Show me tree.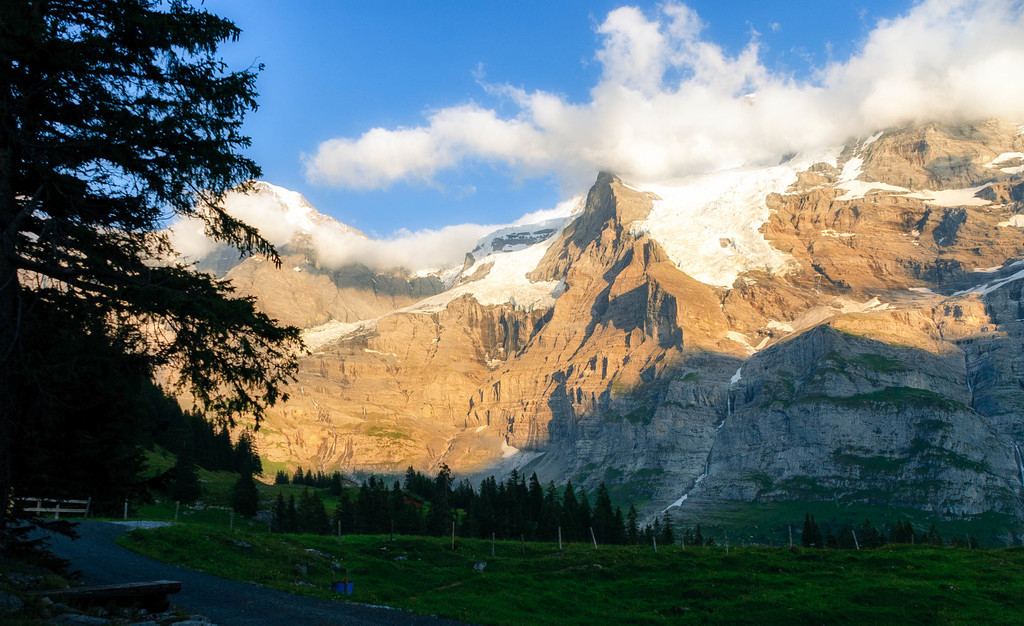
tree is here: (228, 464, 265, 533).
